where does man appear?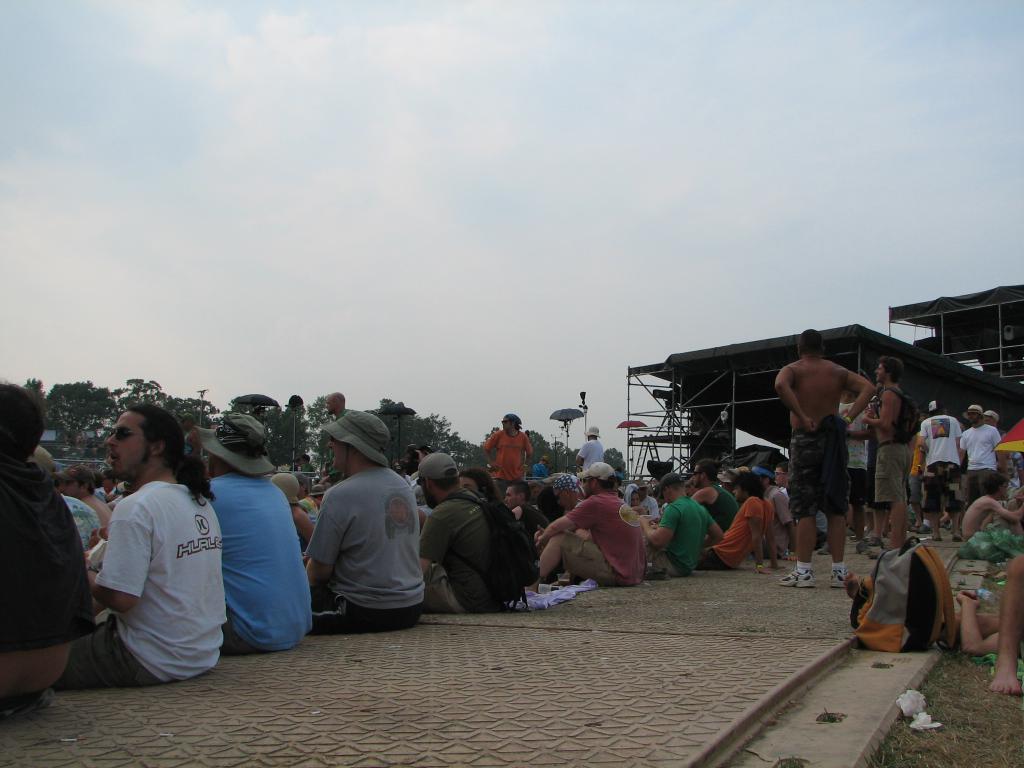
Appears at [x1=490, y1=400, x2=541, y2=490].
